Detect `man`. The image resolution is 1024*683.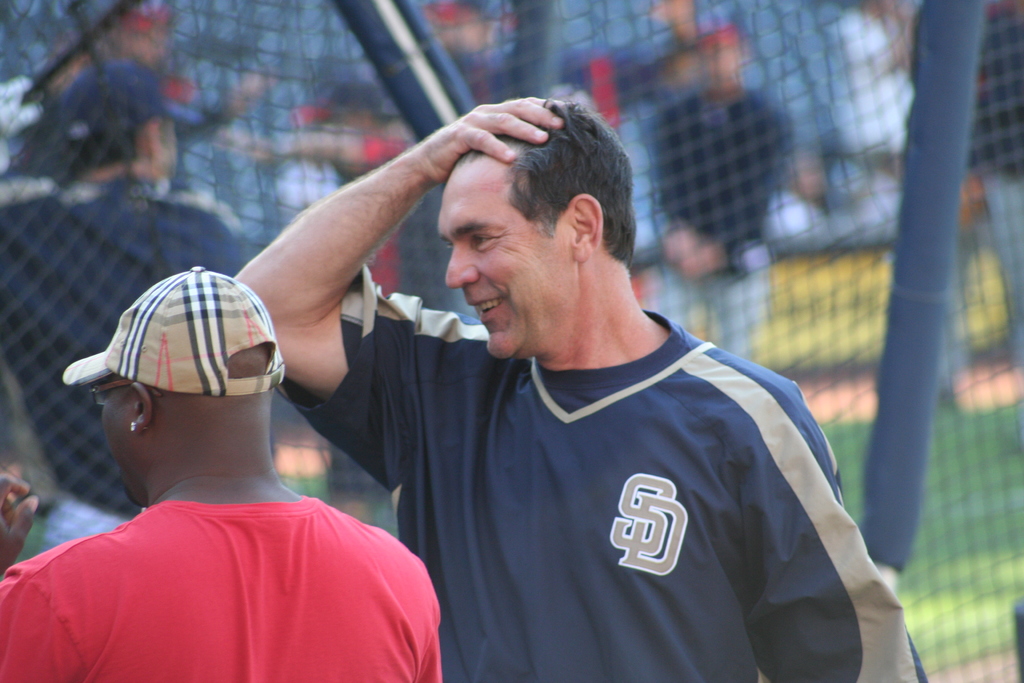
[330,107,890,682].
